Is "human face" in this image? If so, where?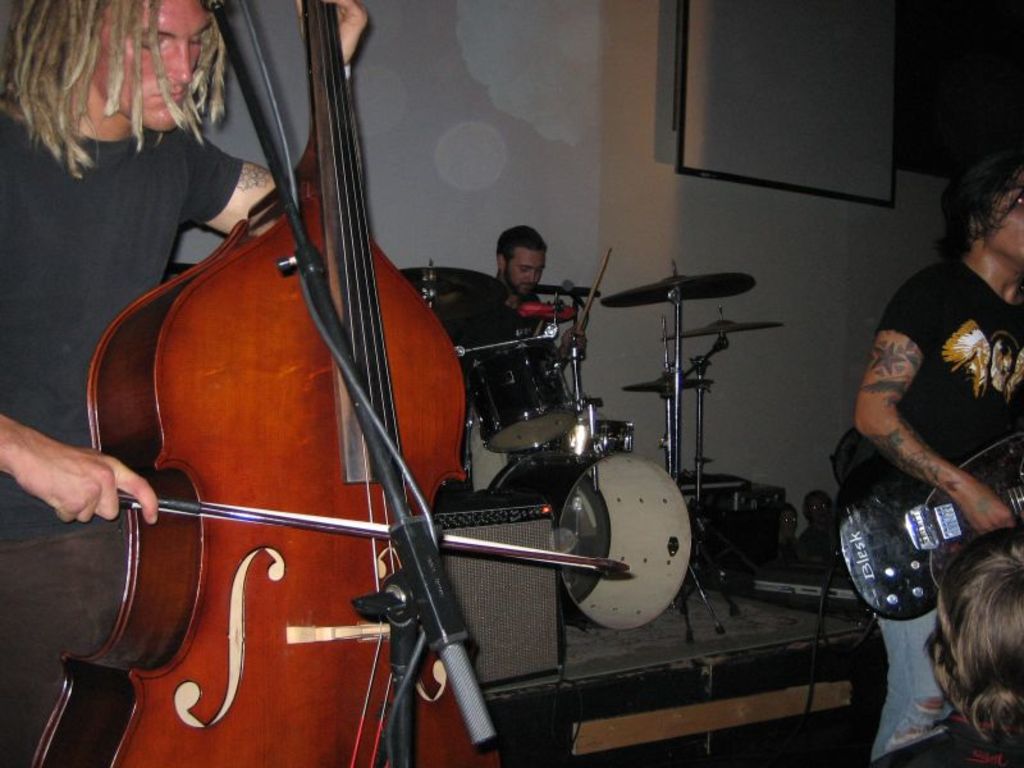
Yes, at locate(507, 247, 547, 296).
